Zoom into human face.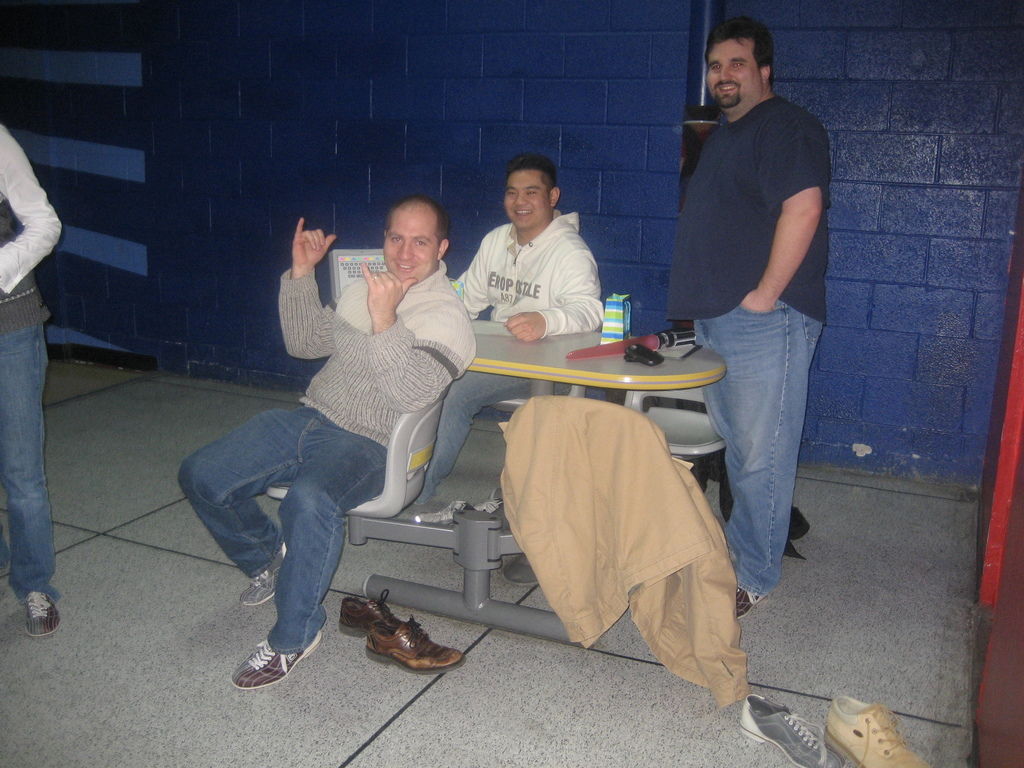
Zoom target: bbox=[706, 36, 760, 104].
